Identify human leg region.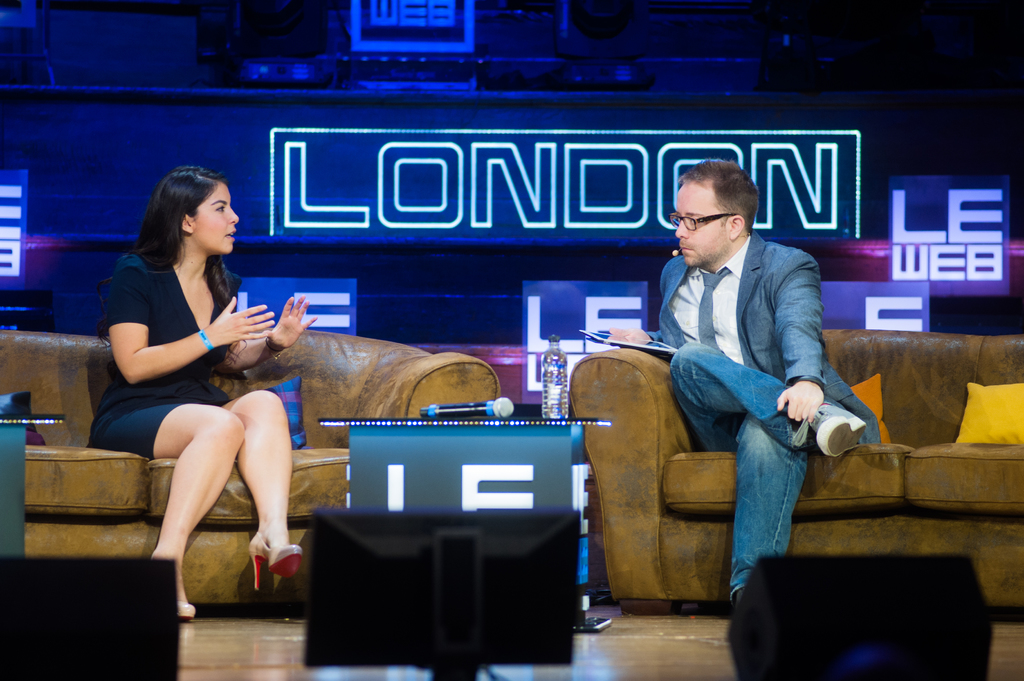
Region: 151/390/302/625.
